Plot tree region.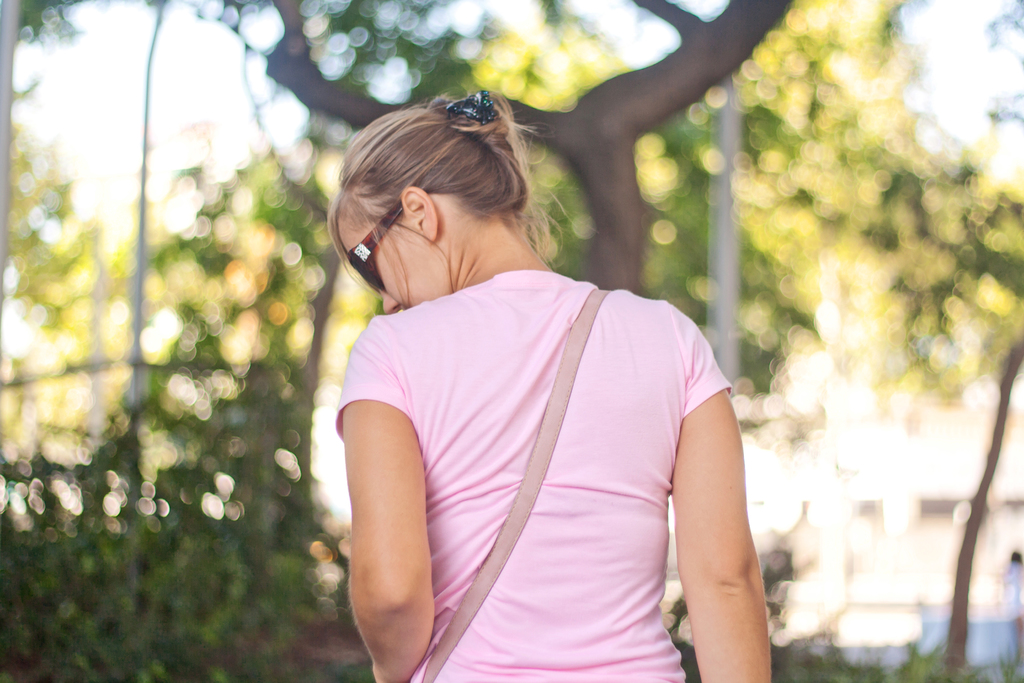
Plotted at pyautogui.locateOnScreen(0, 0, 559, 682).
